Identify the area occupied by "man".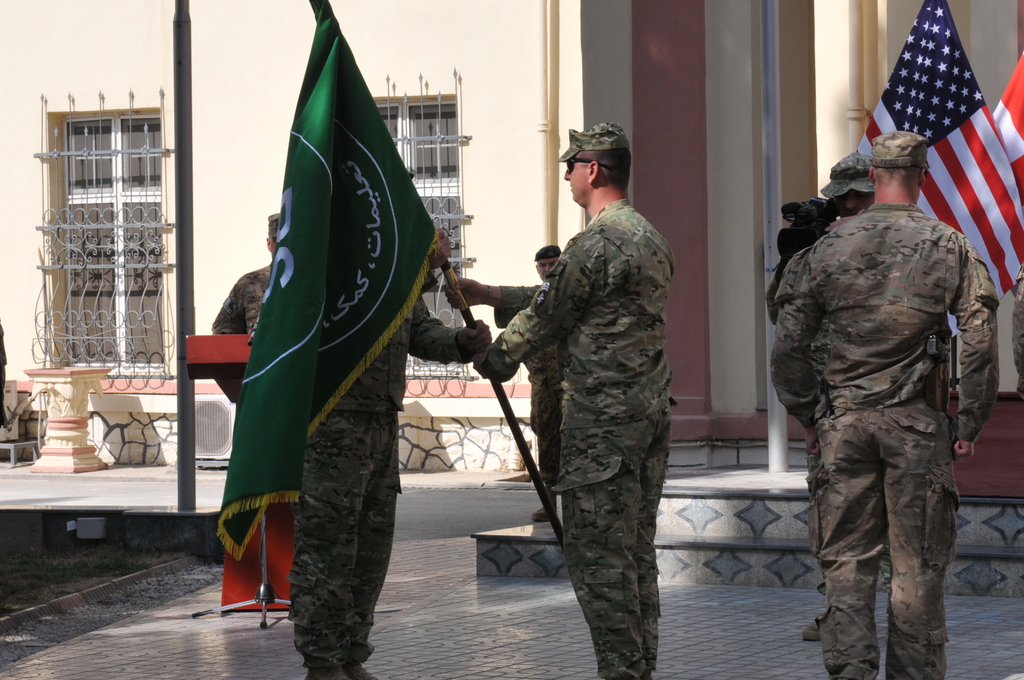
Area: {"left": 524, "top": 244, "right": 573, "bottom": 524}.
